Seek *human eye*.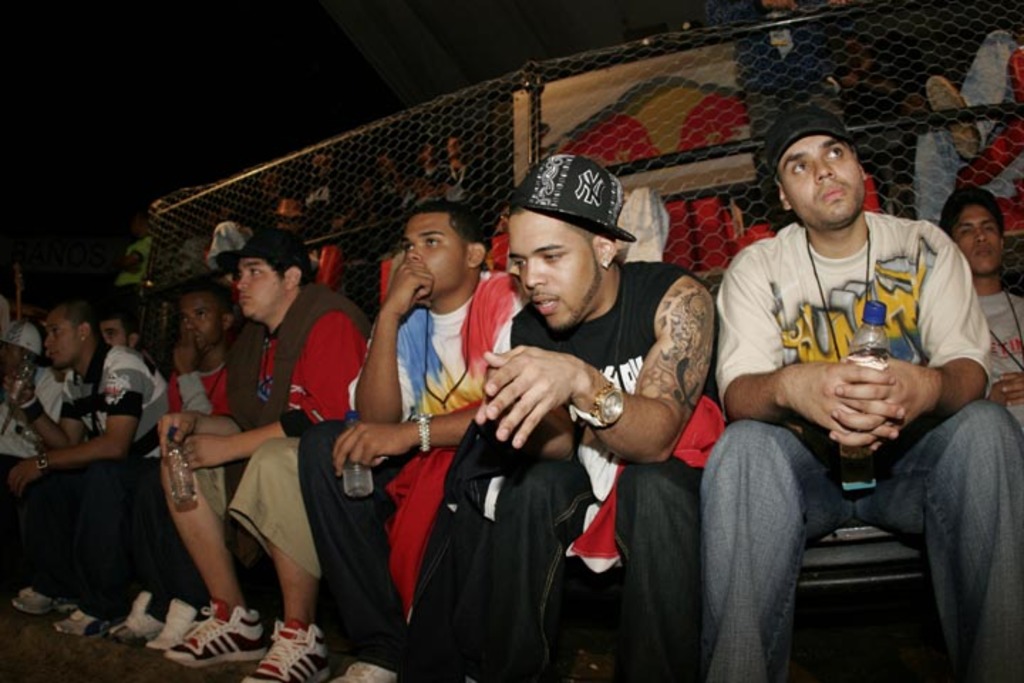
[left=249, top=265, right=265, bottom=276].
